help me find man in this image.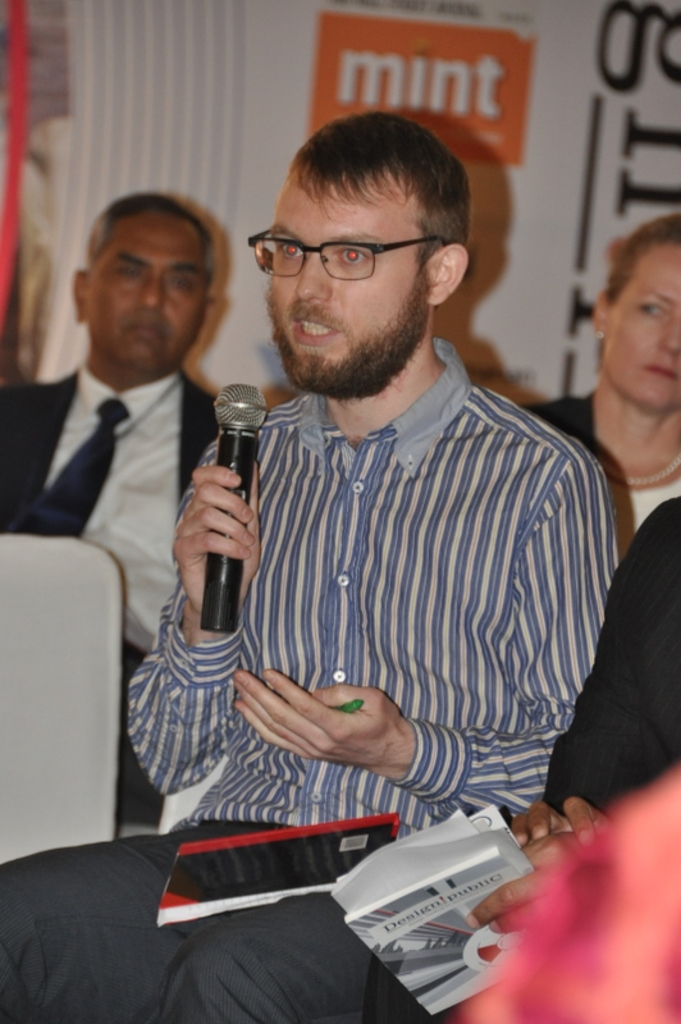
Found it: Rect(110, 91, 646, 954).
